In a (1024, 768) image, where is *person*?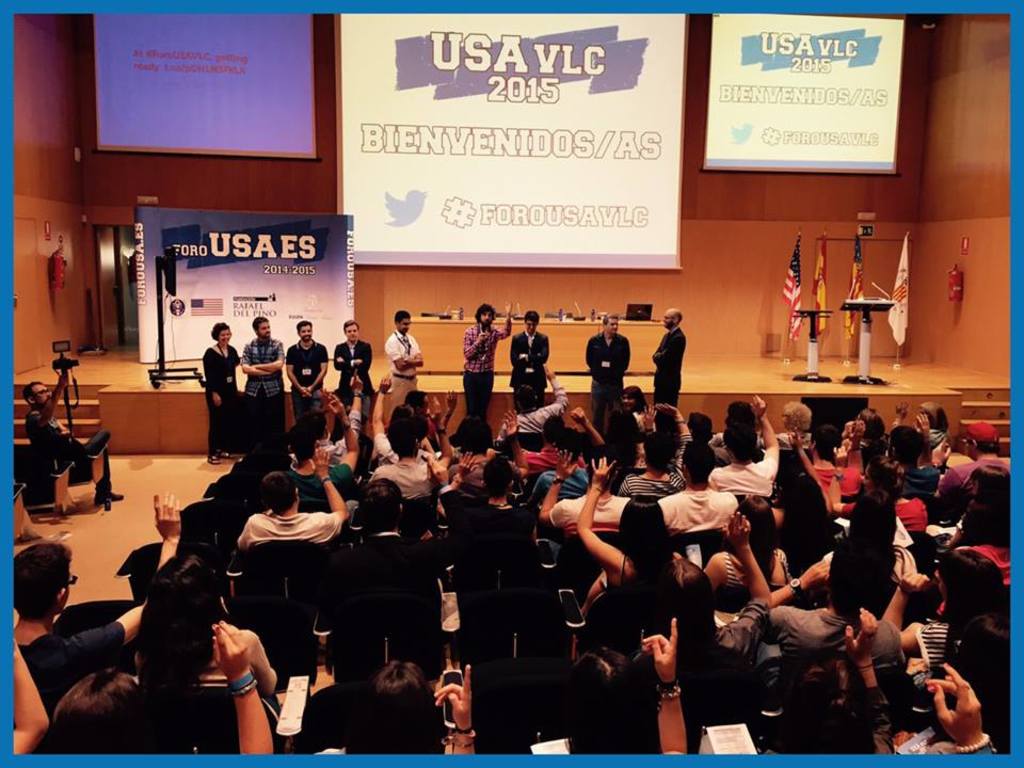
box=[284, 394, 358, 498].
